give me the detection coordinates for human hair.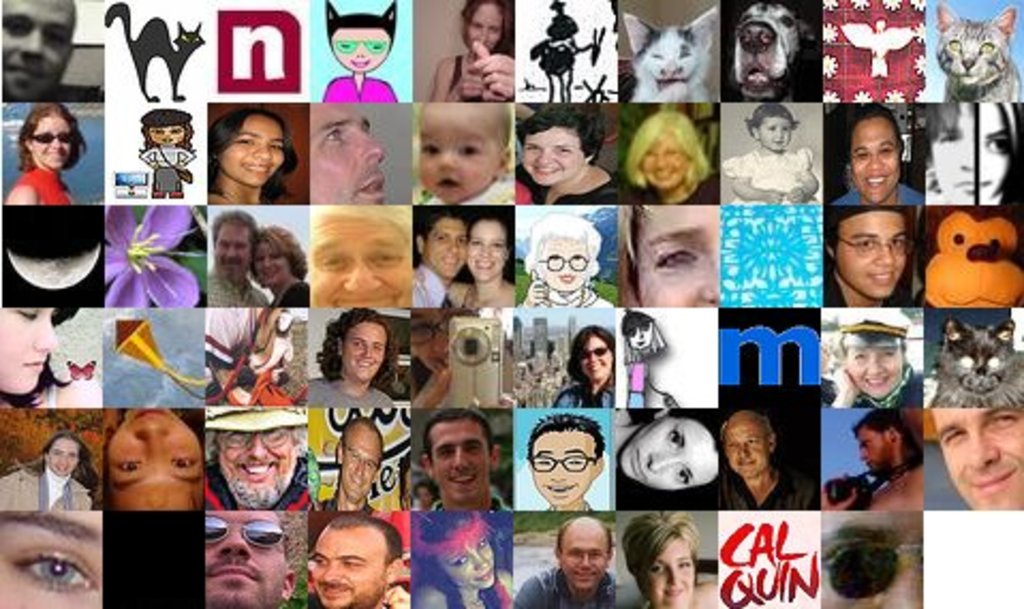
210/109/299/201.
